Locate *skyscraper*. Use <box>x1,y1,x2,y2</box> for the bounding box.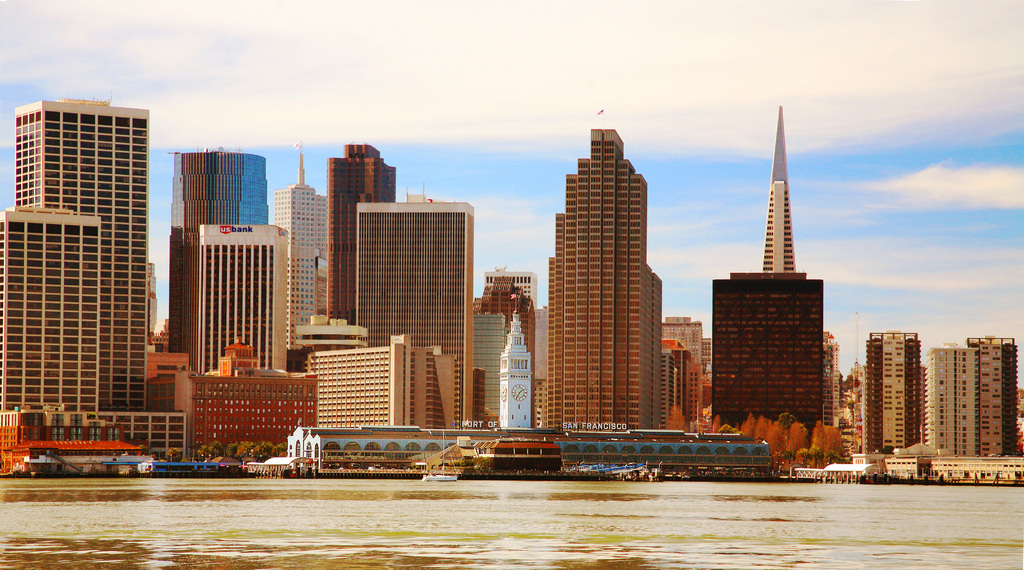
<box>959,325,1019,453</box>.
